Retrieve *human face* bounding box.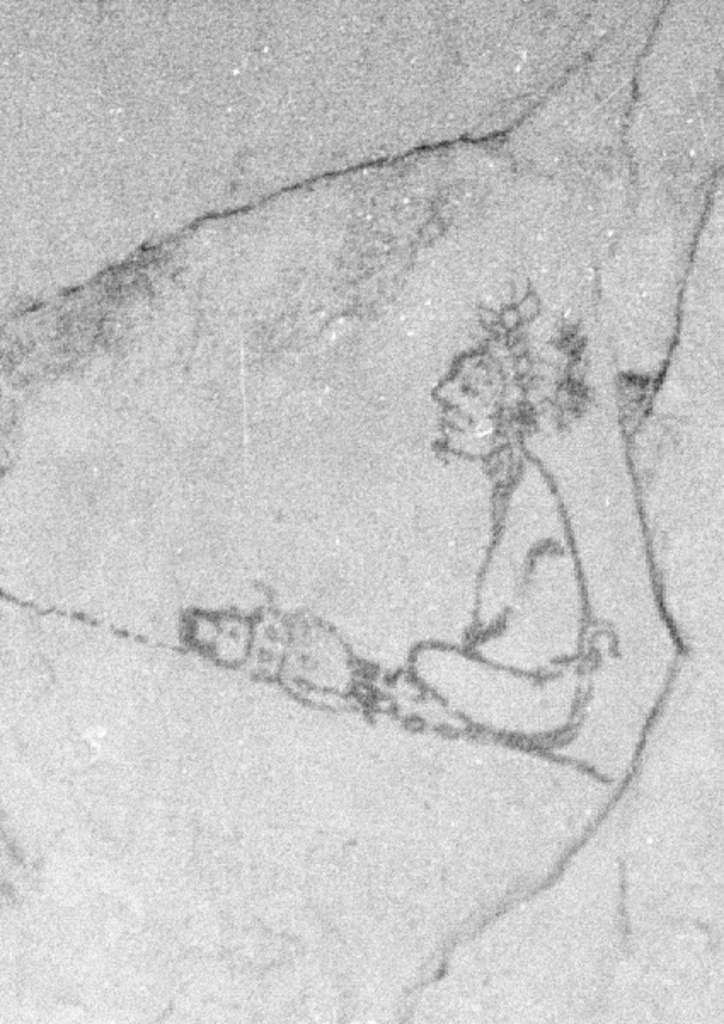
Bounding box: select_region(192, 610, 259, 670).
